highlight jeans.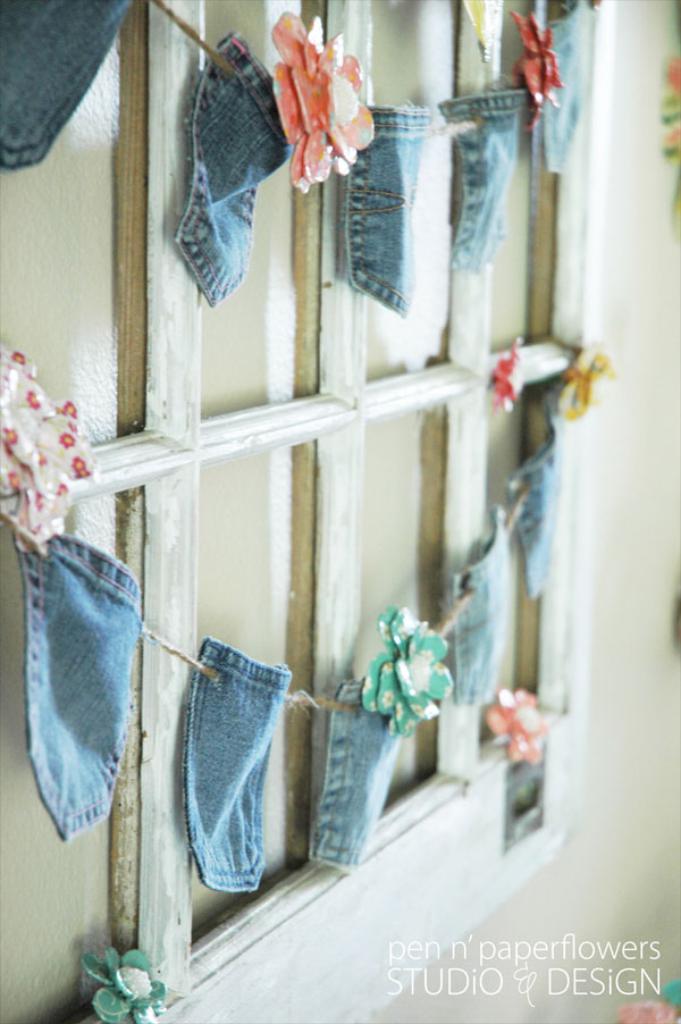
Highlighted region: region(351, 109, 424, 318).
